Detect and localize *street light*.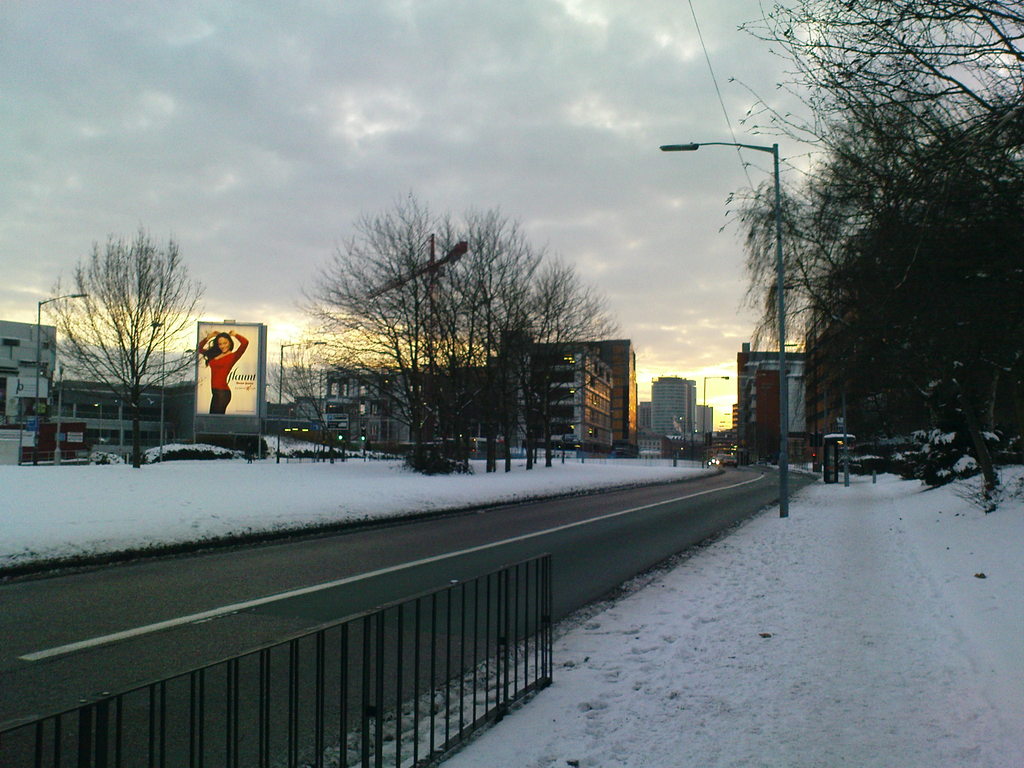
Localized at box=[662, 108, 794, 405].
